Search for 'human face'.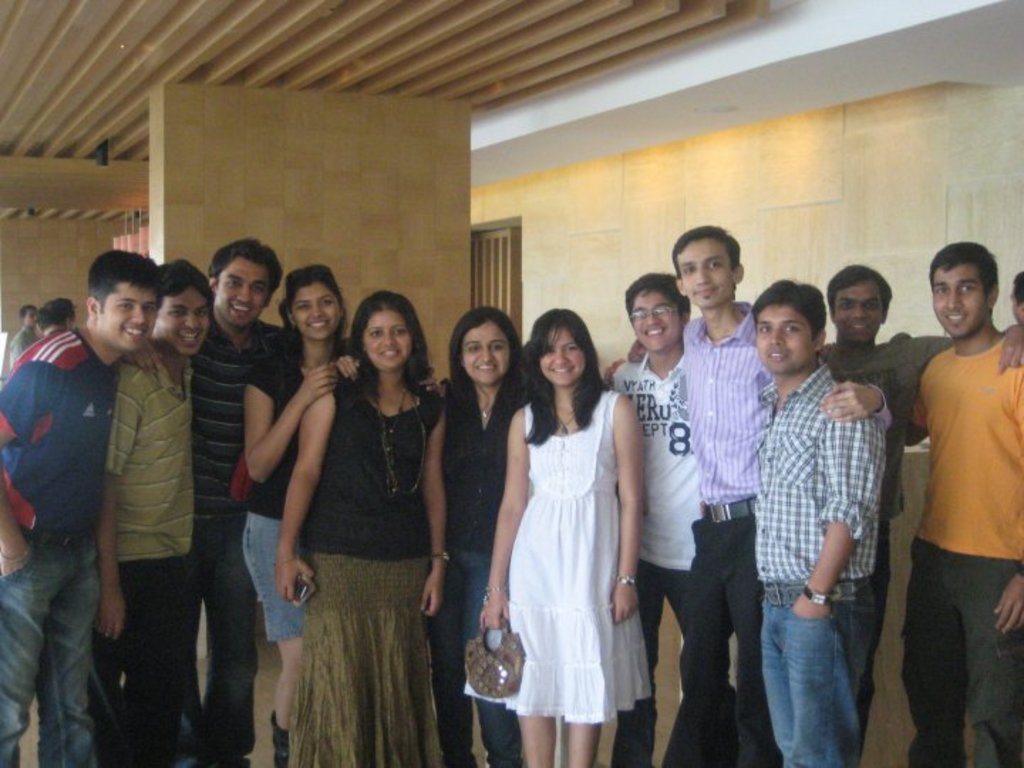
Found at bbox=(634, 290, 683, 350).
